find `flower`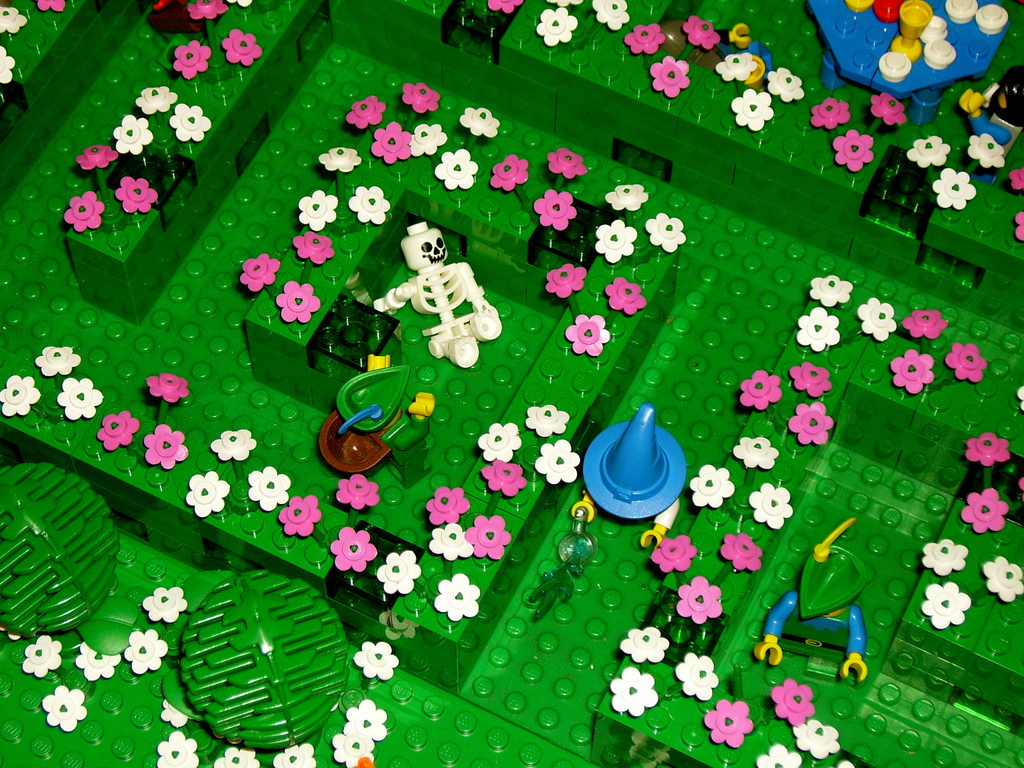
(left=41, top=683, right=93, bottom=733)
